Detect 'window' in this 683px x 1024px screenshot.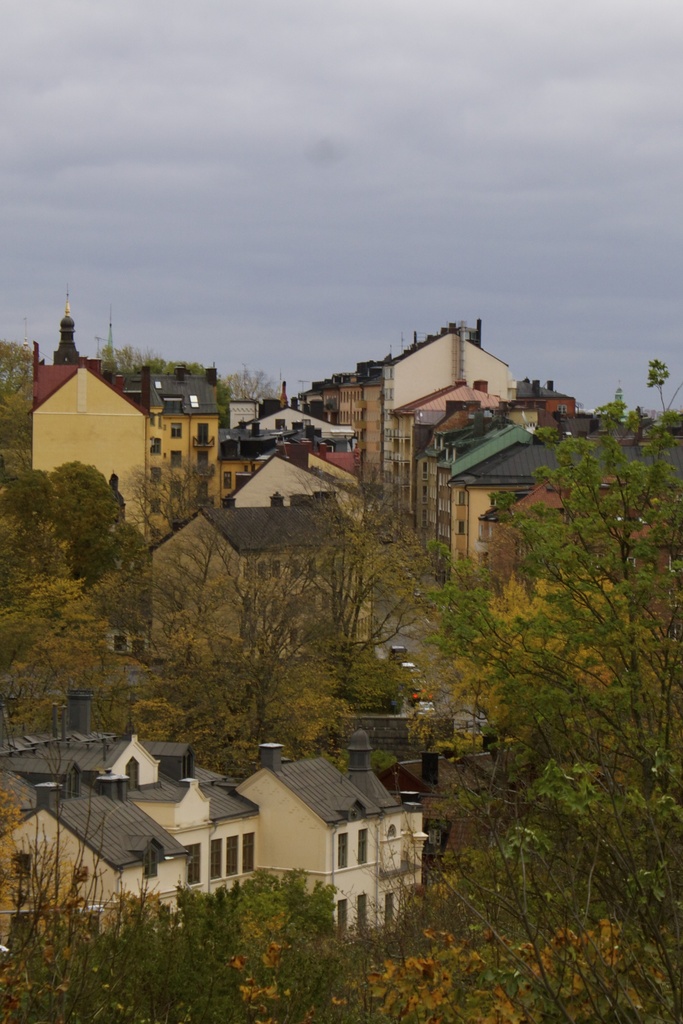
Detection: (left=357, top=892, right=369, bottom=934).
